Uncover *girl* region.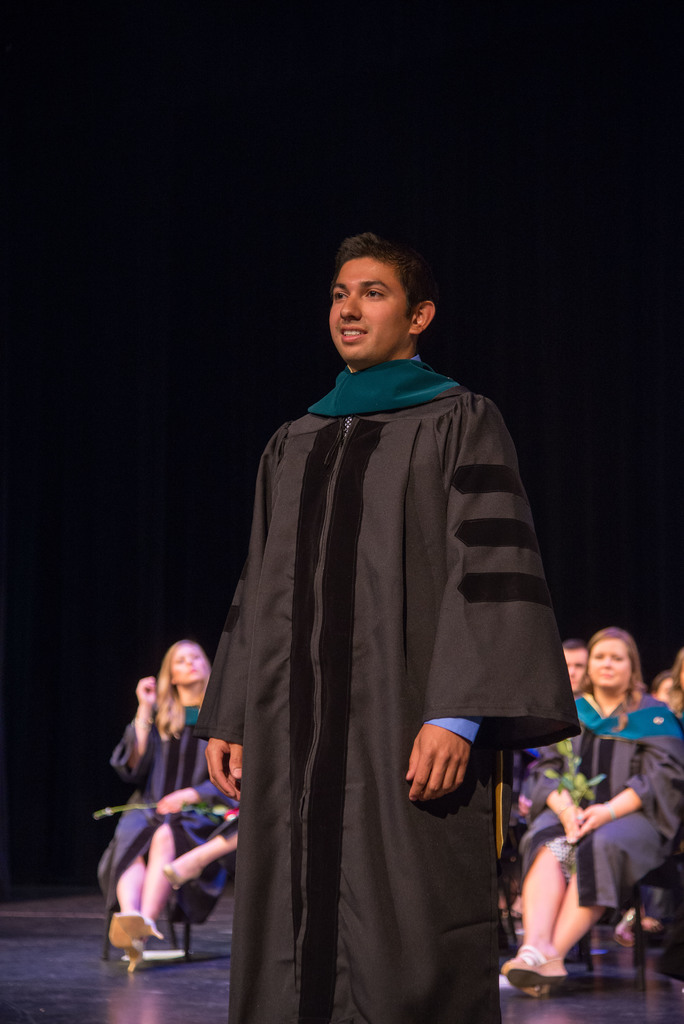
Uncovered: left=191, top=223, right=582, bottom=1023.
